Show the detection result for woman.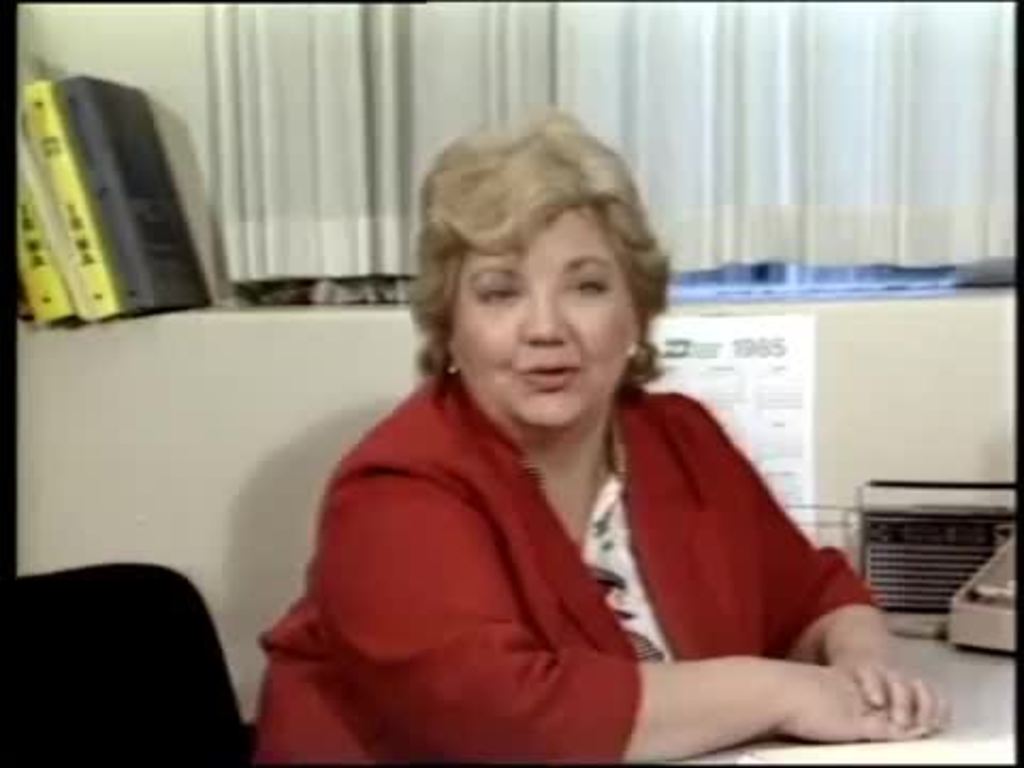
{"x1": 299, "y1": 137, "x2": 838, "y2": 764}.
